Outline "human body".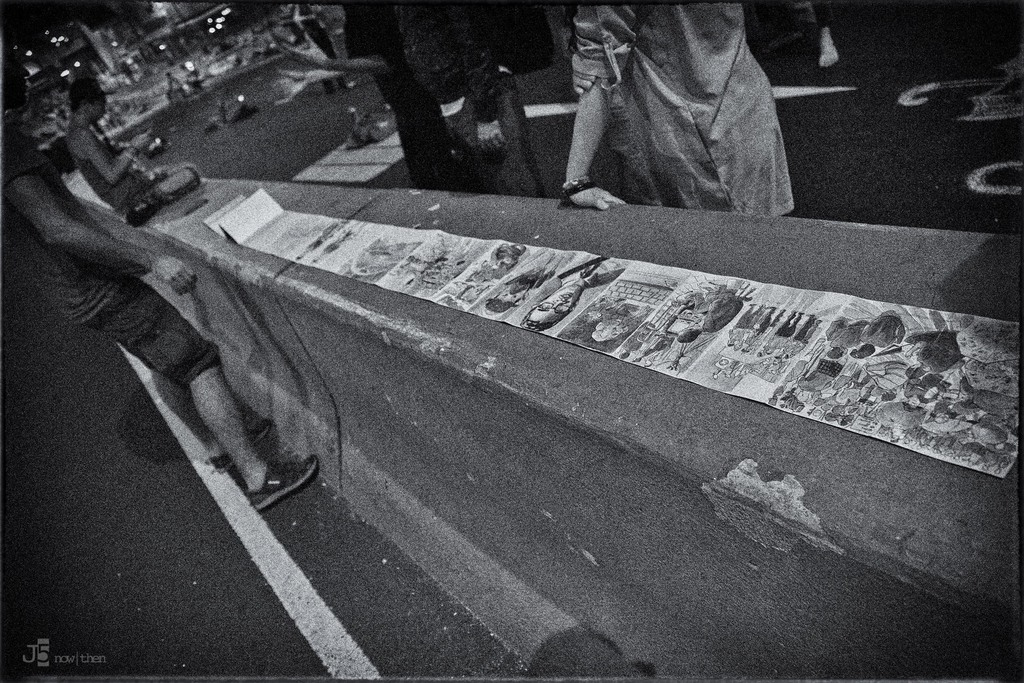
Outline: BBox(543, 4, 790, 227).
